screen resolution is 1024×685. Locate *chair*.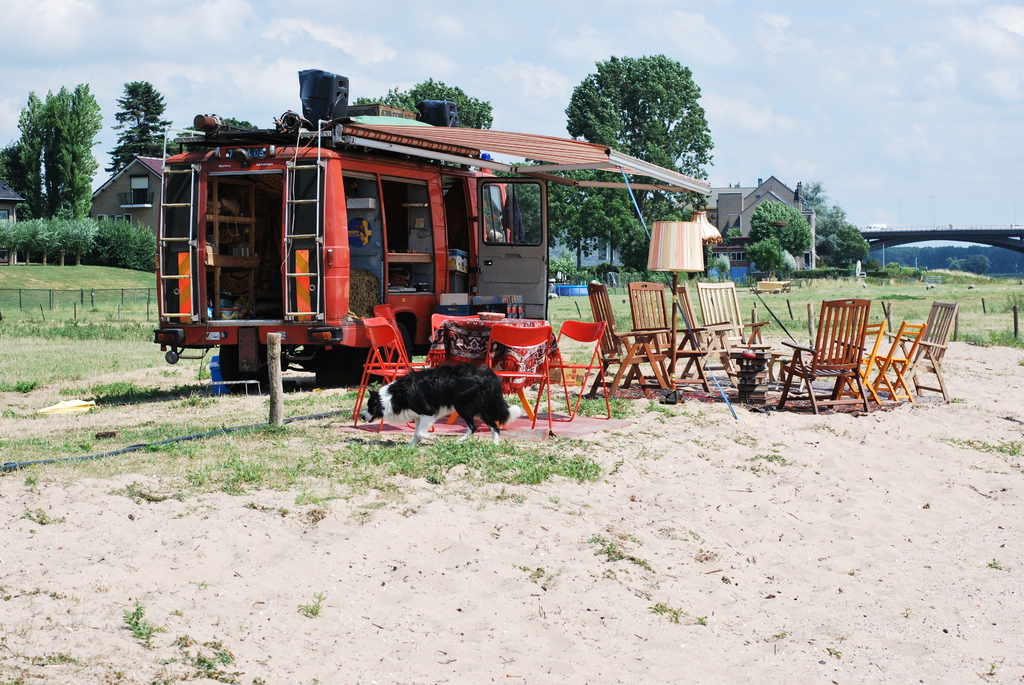
<region>587, 283, 666, 398</region>.
